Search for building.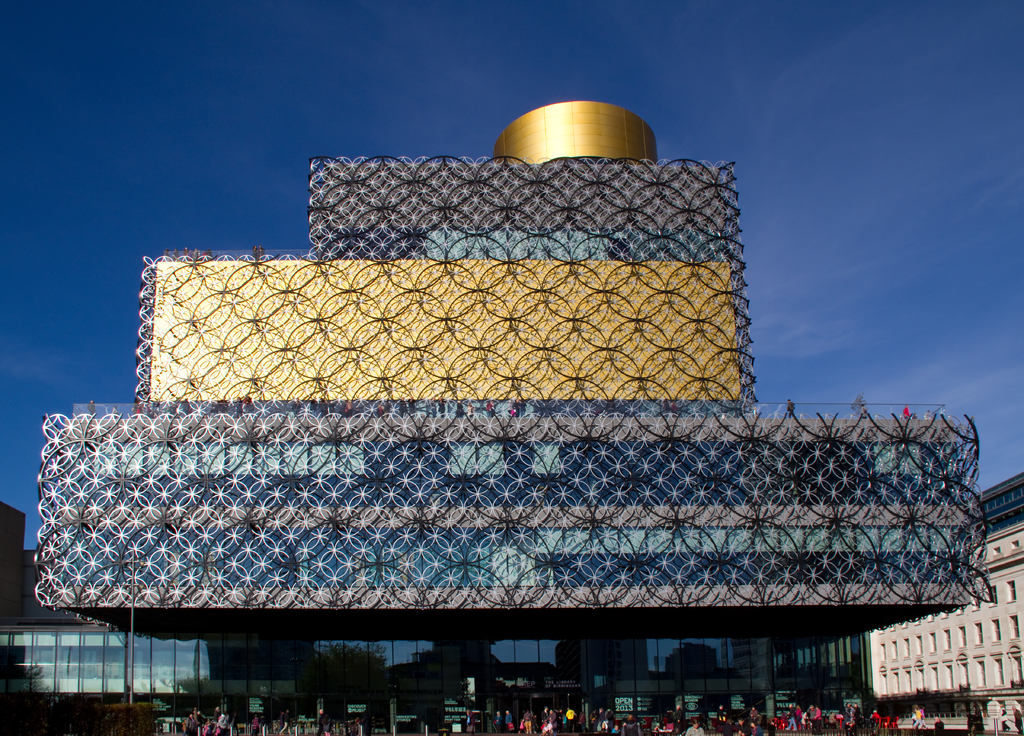
Found at 0:500:215:694.
